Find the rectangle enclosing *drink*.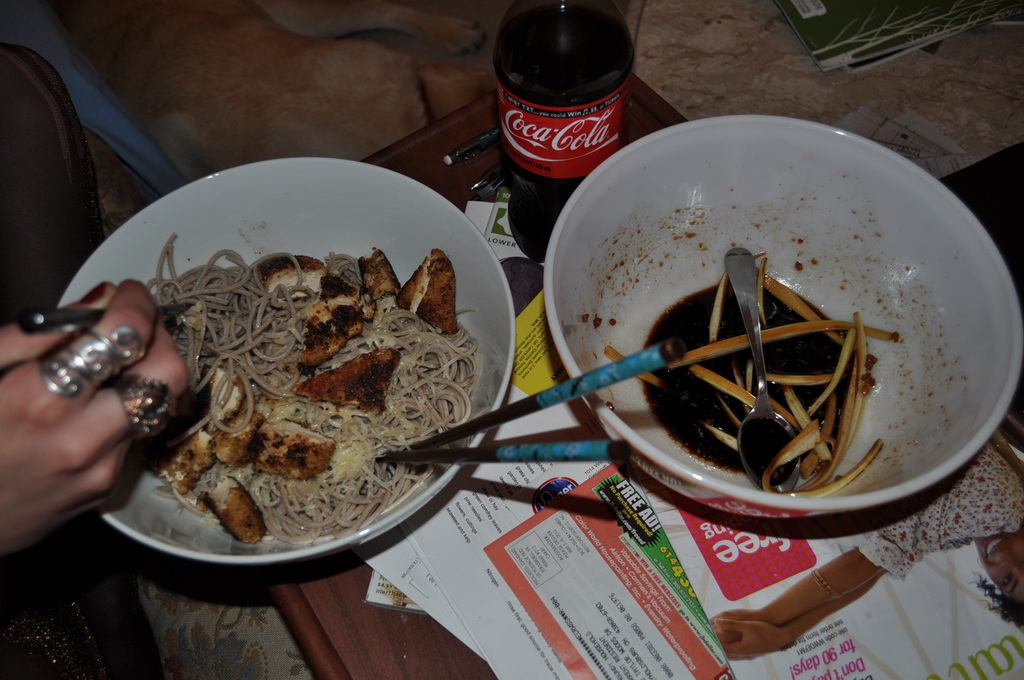
489, 0, 644, 261.
